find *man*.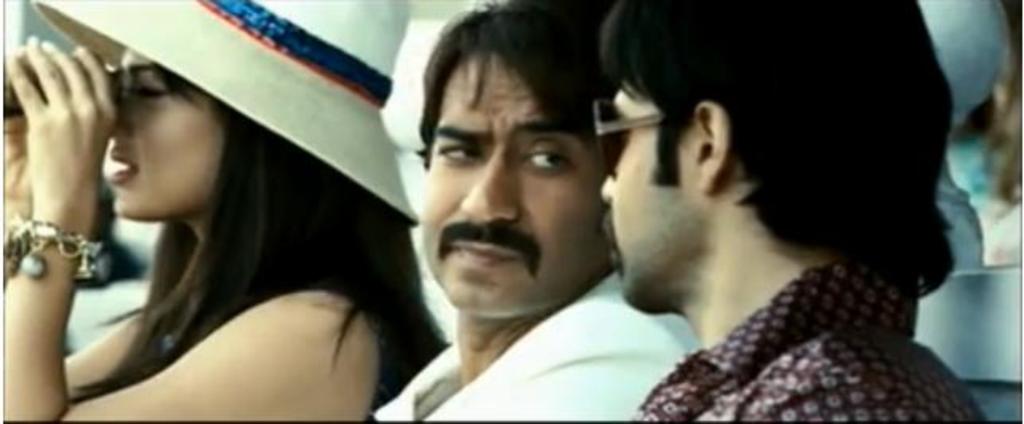
detection(357, 21, 670, 423).
